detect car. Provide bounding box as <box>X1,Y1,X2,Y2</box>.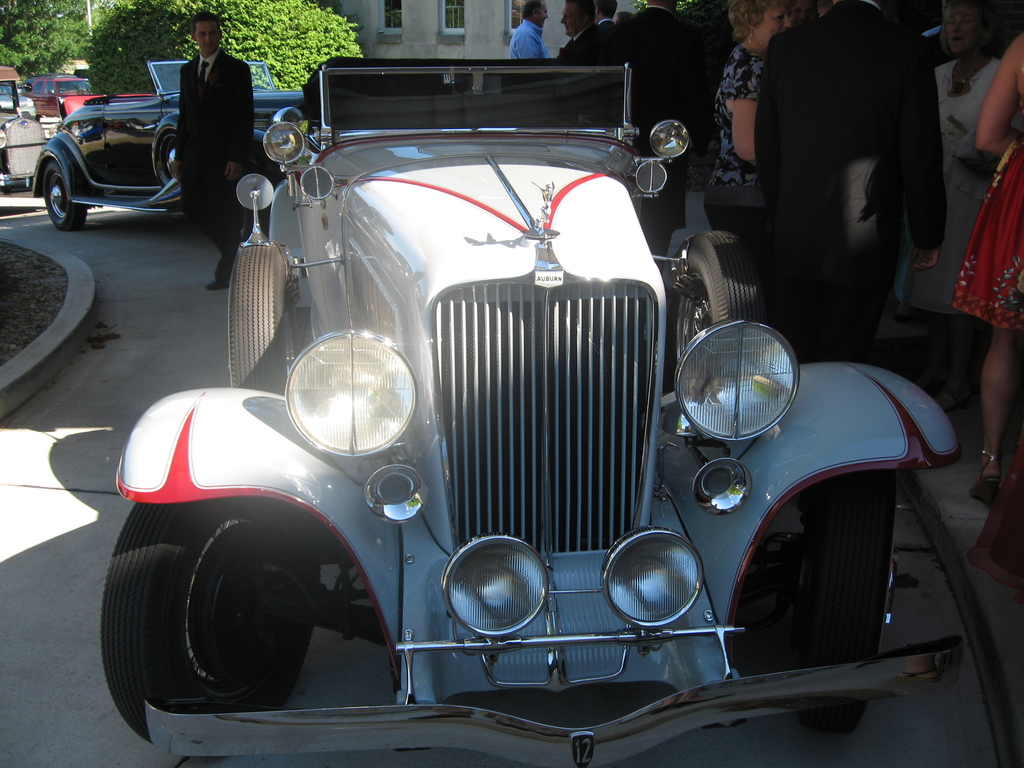
<box>100,59,953,767</box>.
